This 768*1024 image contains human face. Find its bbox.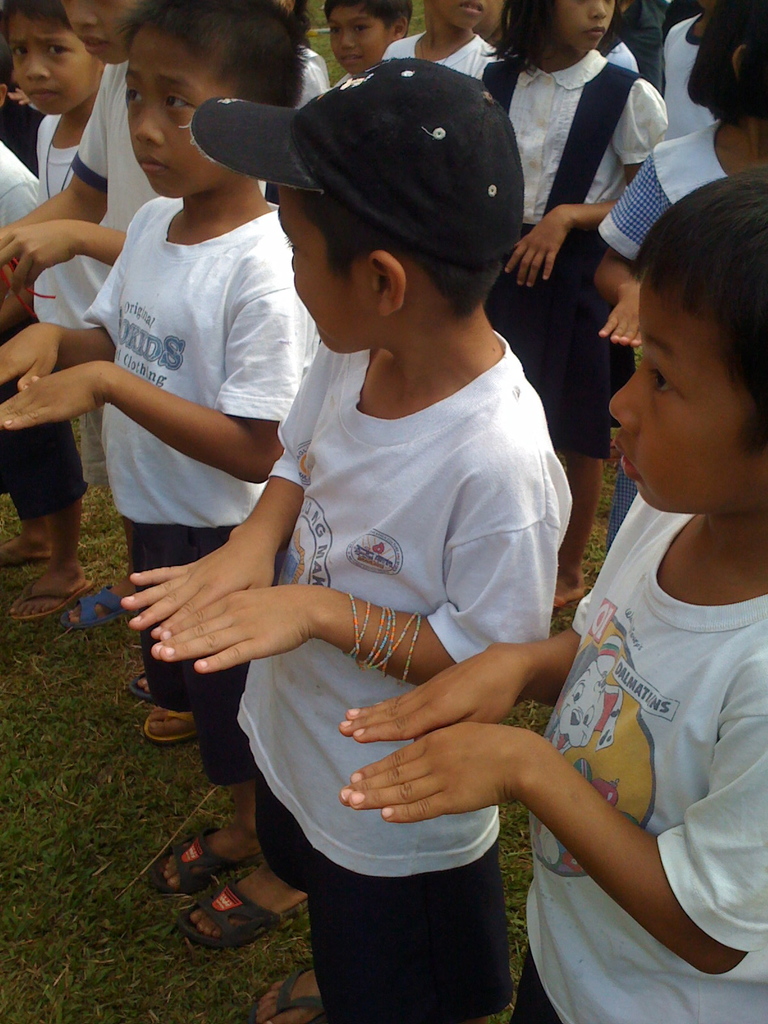
434, 0, 492, 30.
